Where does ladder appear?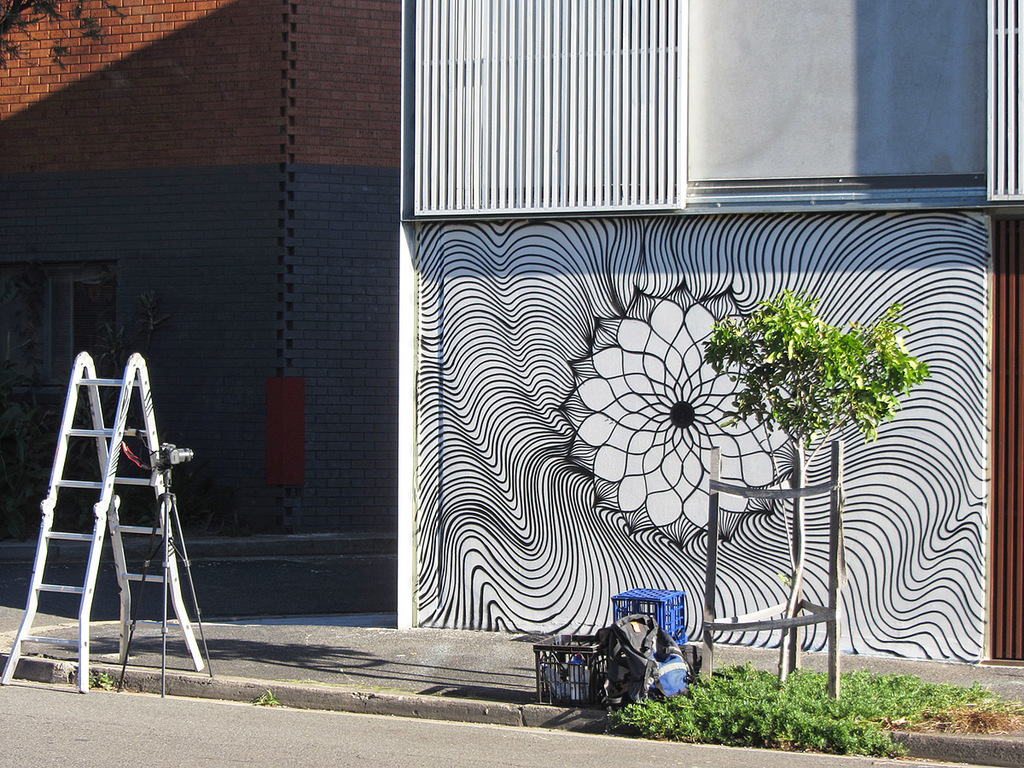
Appears at [3,346,209,698].
